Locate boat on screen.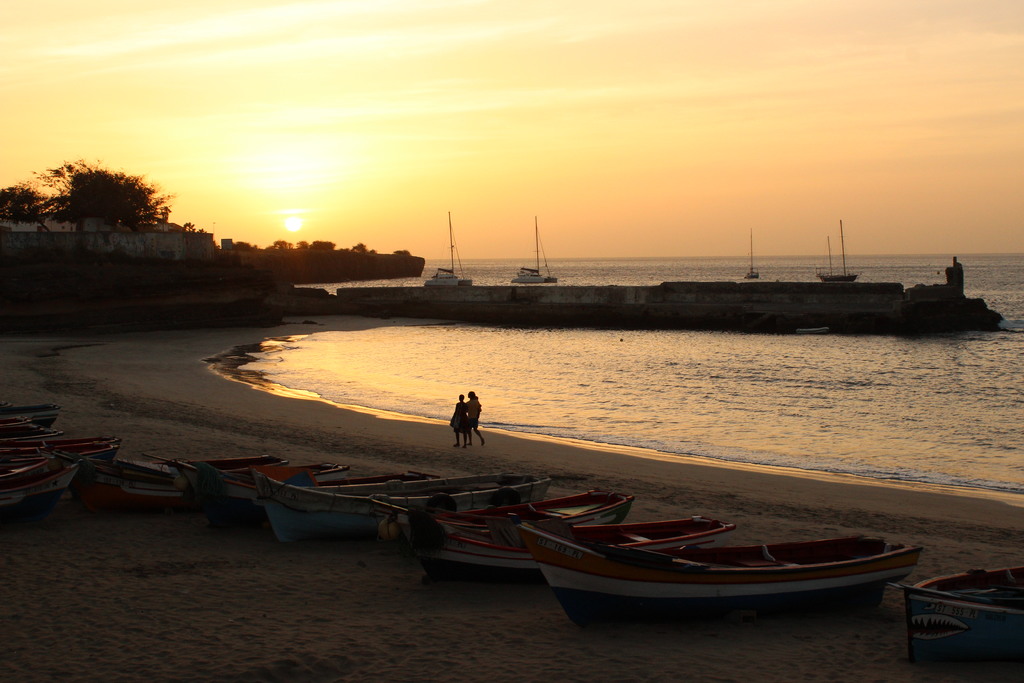
On screen at locate(509, 484, 933, 632).
